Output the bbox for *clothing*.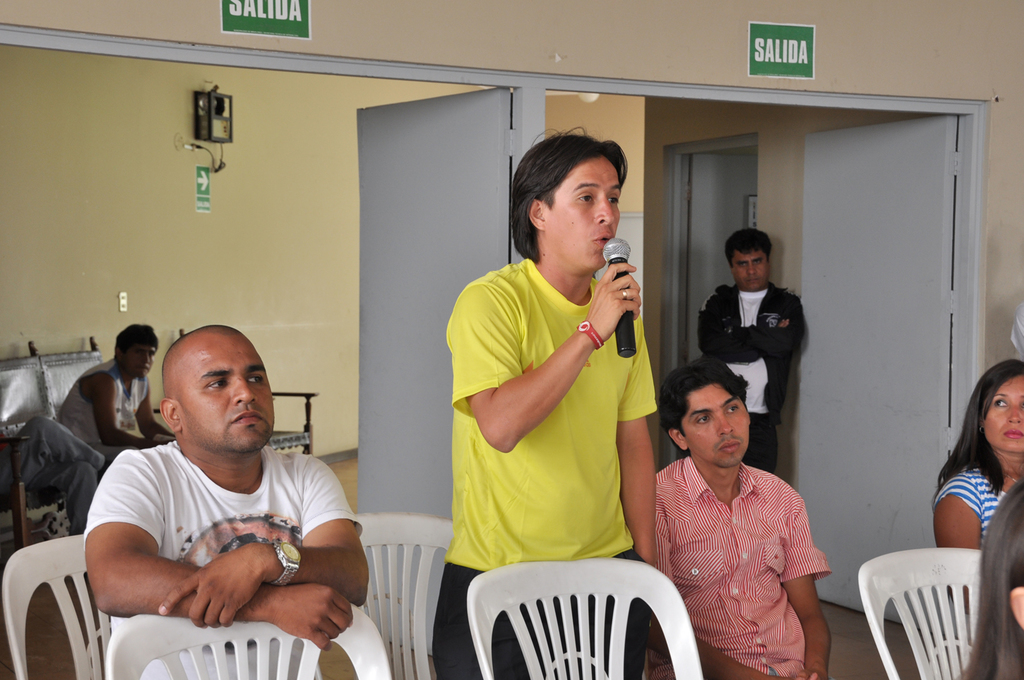
{"x1": 434, "y1": 258, "x2": 655, "y2": 679}.
